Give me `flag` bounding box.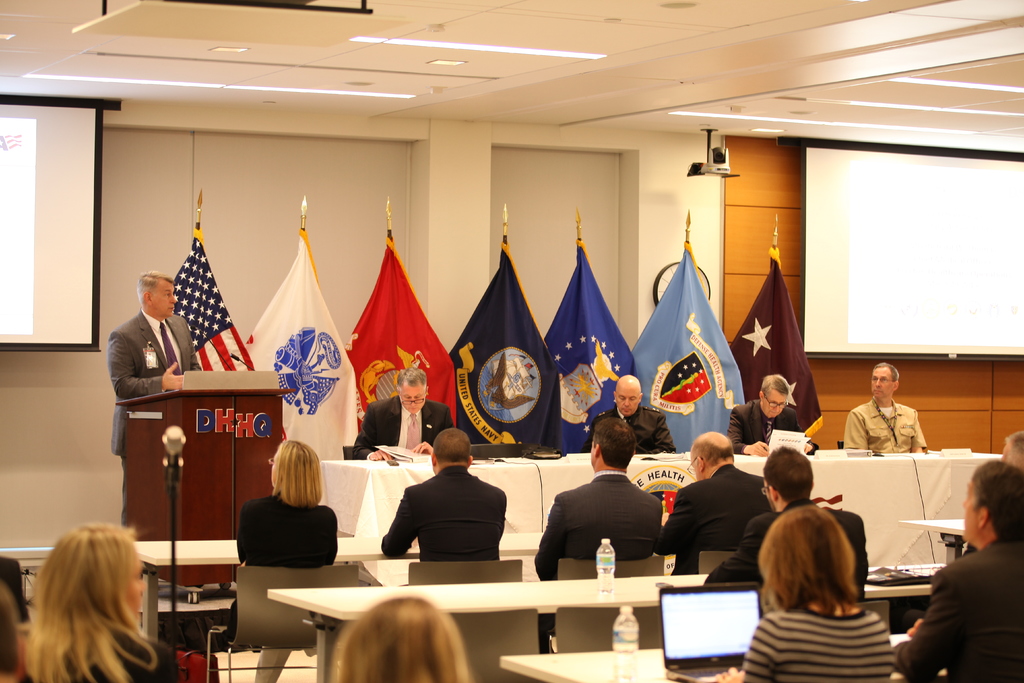
box(627, 247, 739, 445).
